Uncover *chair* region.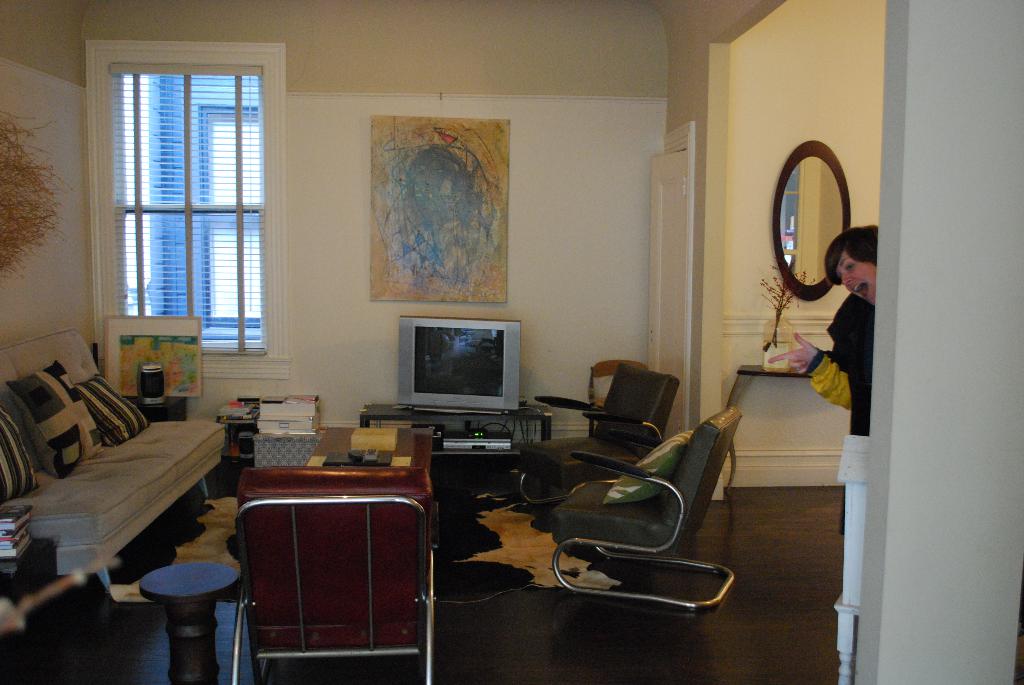
Uncovered: <box>517,363,680,494</box>.
